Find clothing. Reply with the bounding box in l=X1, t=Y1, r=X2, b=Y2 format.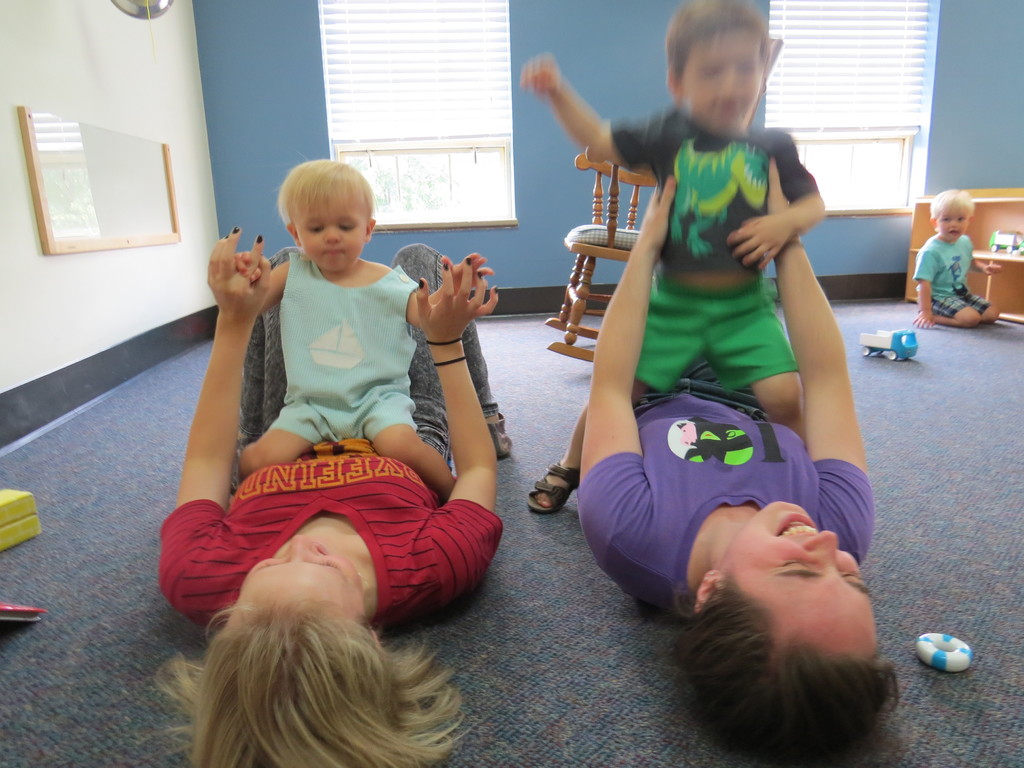
l=909, t=228, r=991, b=318.
